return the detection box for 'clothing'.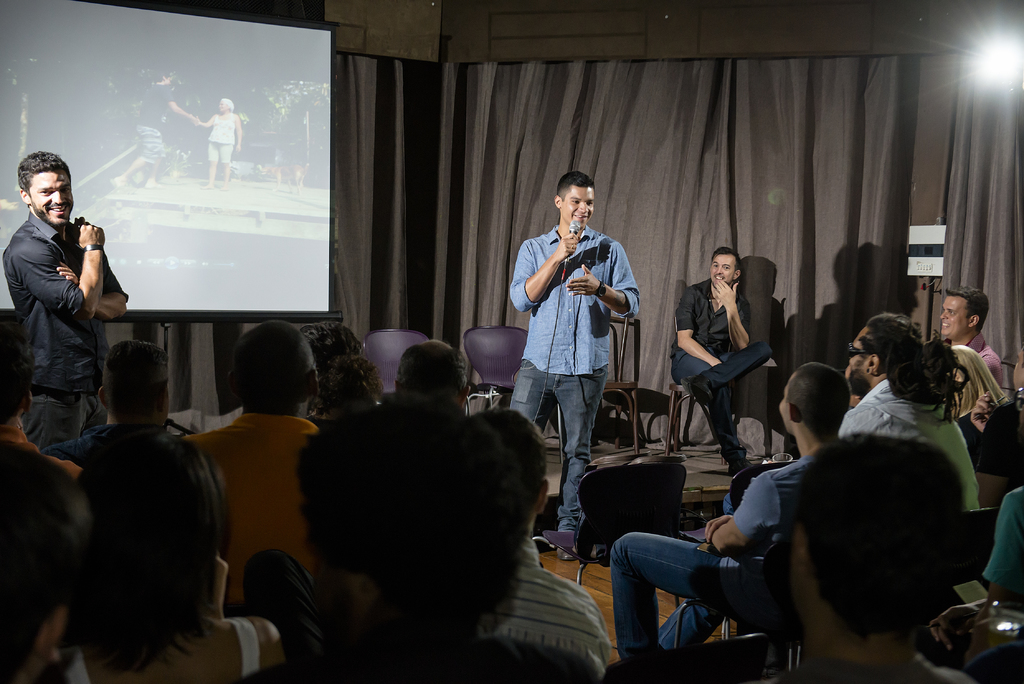
(509, 225, 634, 519).
